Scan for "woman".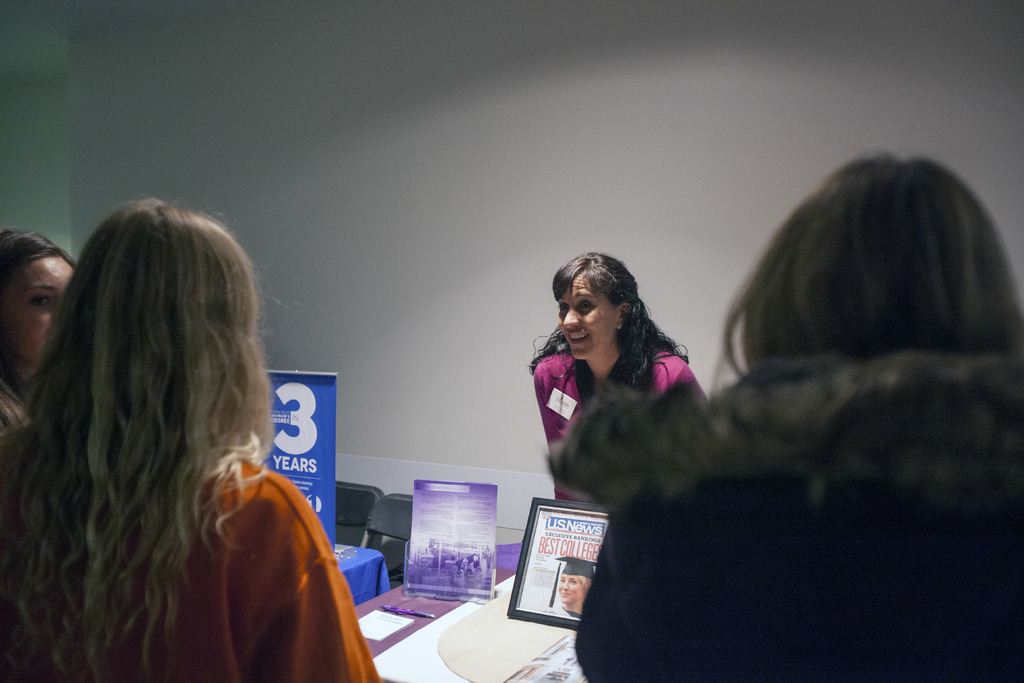
Scan result: (0, 226, 73, 437).
